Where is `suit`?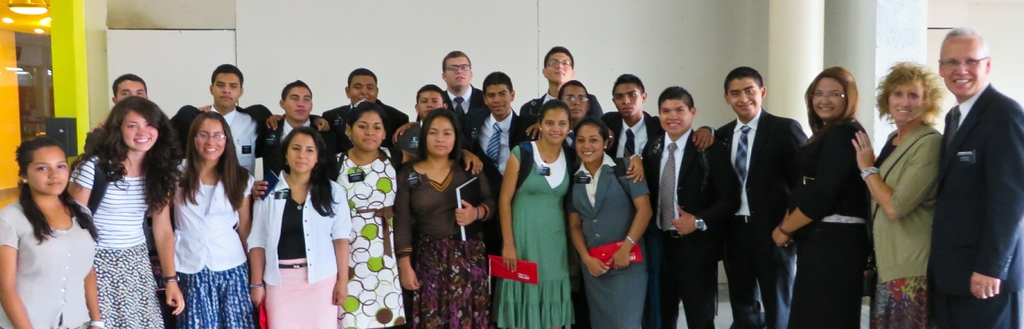
(262, 114, 333, 153).
